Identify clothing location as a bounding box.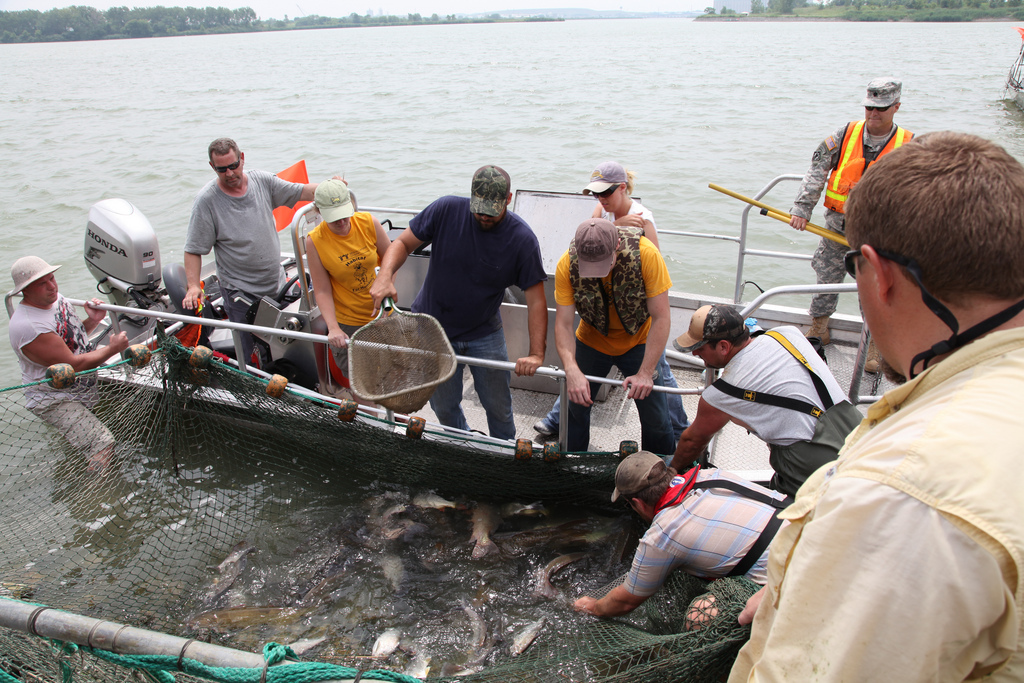
633 461 794 595.
